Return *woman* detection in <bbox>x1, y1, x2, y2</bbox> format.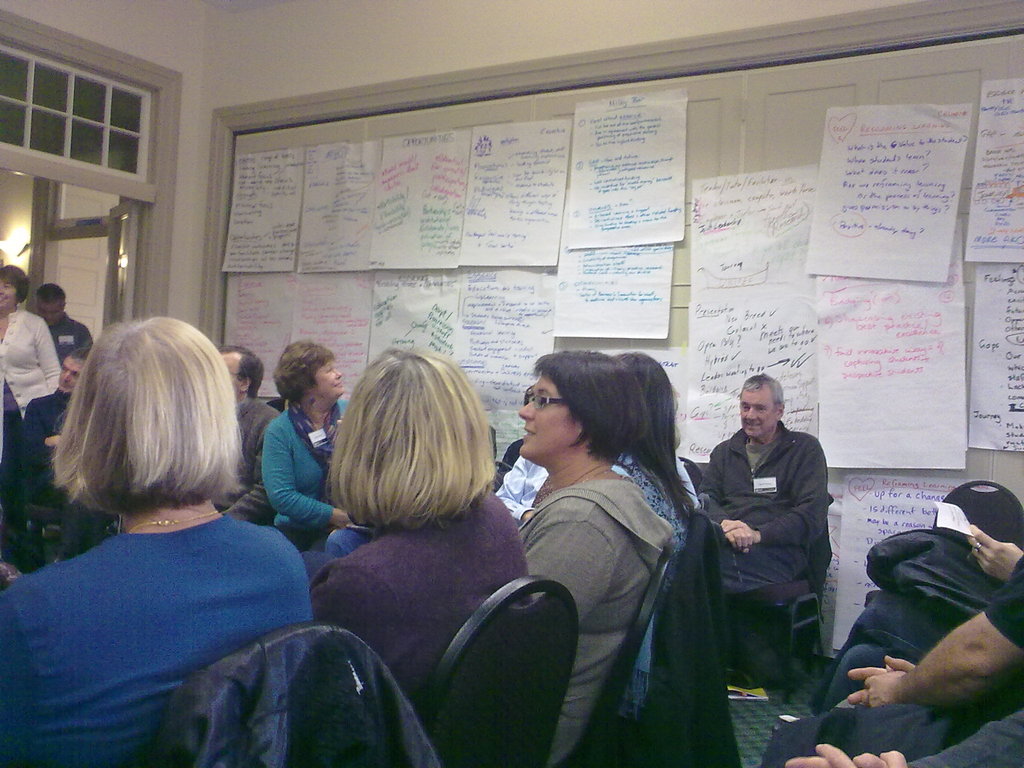
<bbox>616, 351, 701, 725</bbox>.
